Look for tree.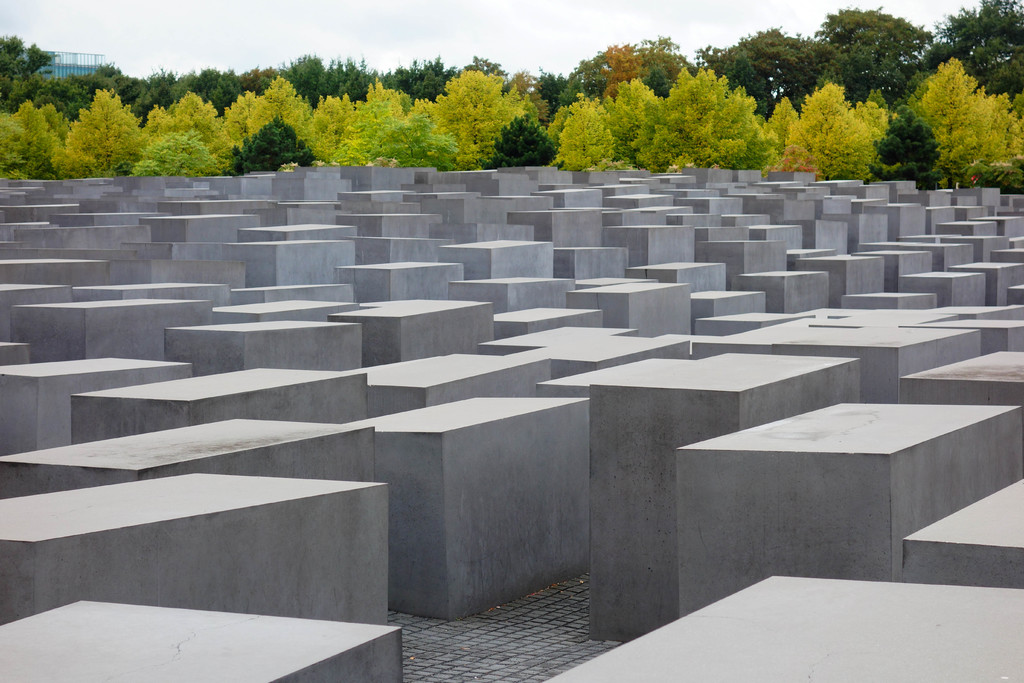
Found: select_region(307, 95, 367, 164).
